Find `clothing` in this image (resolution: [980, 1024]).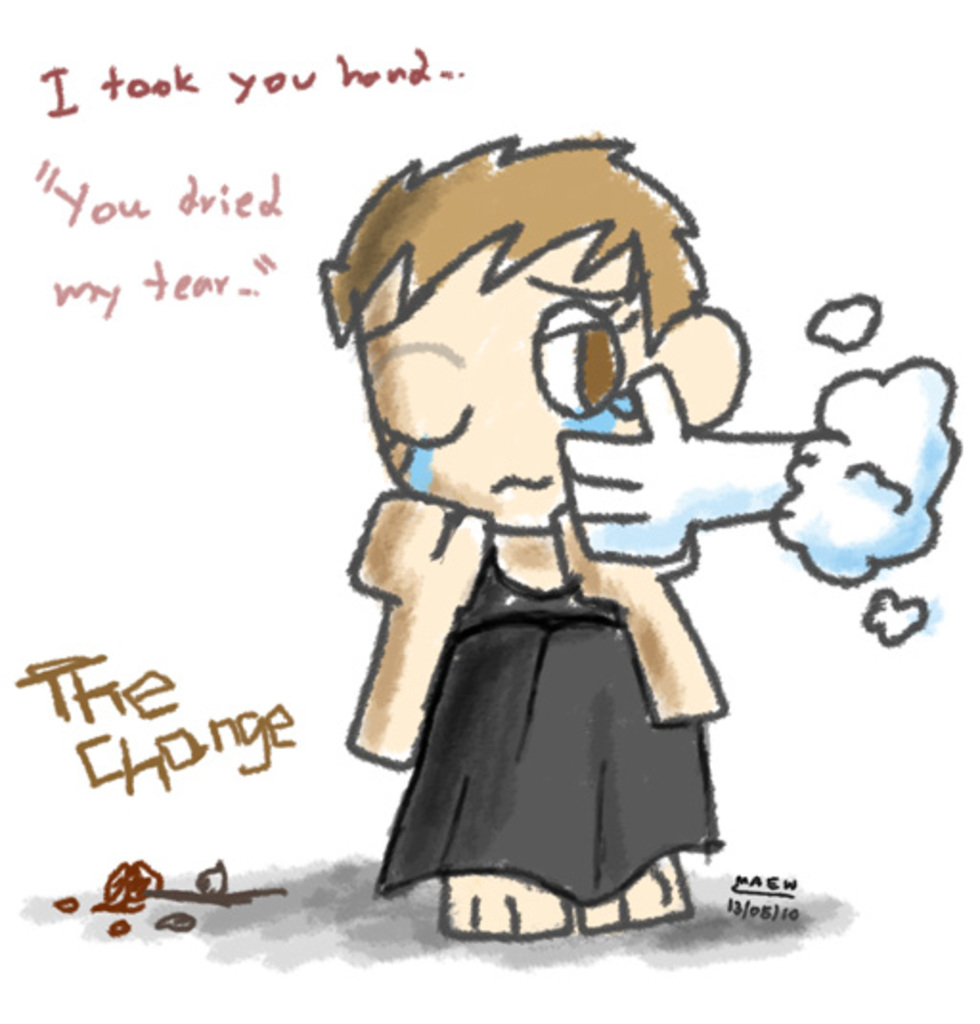
392/555/710/900.
